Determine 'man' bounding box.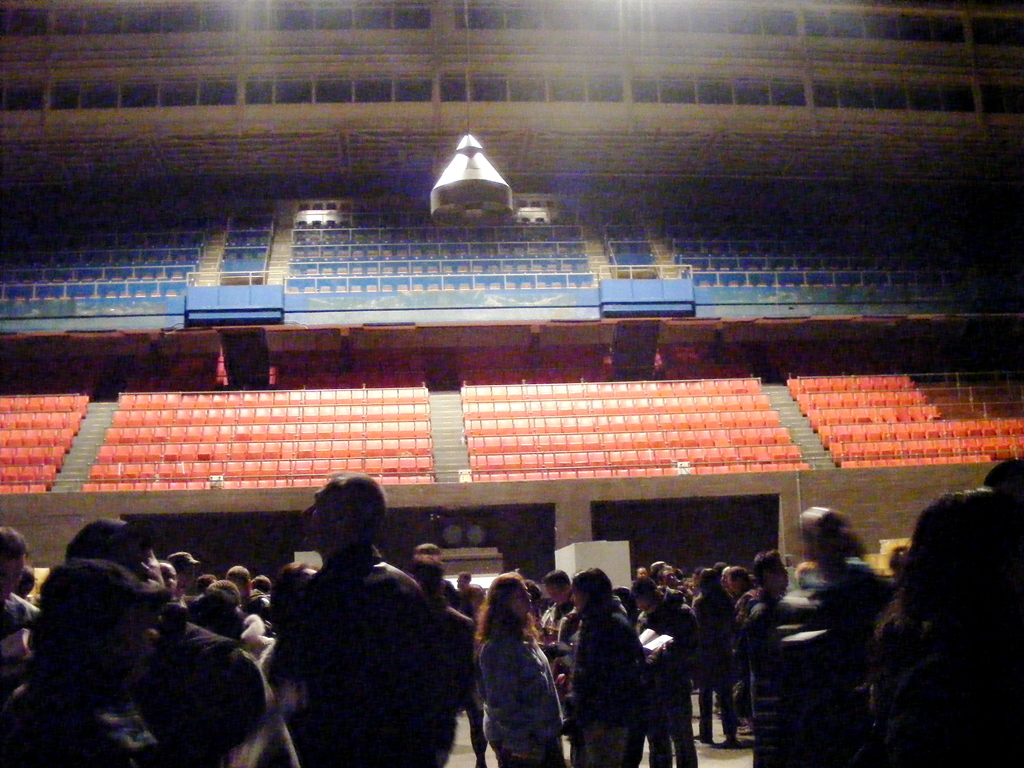
Determined: 405, 546, 477, 706.
